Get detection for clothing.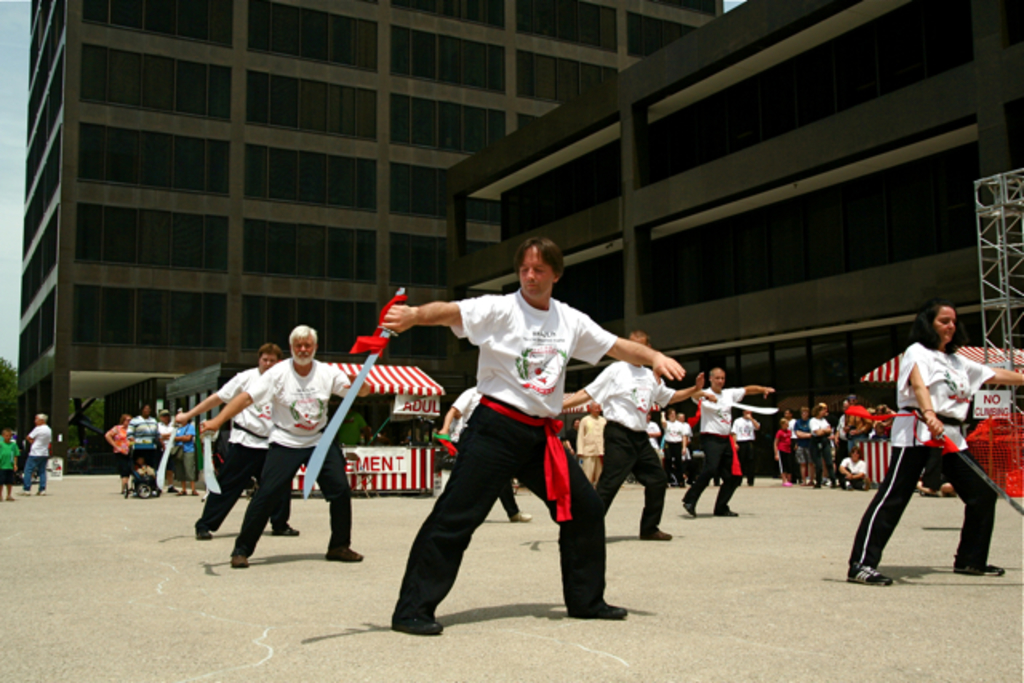
Detection: [411,251,619,605].
